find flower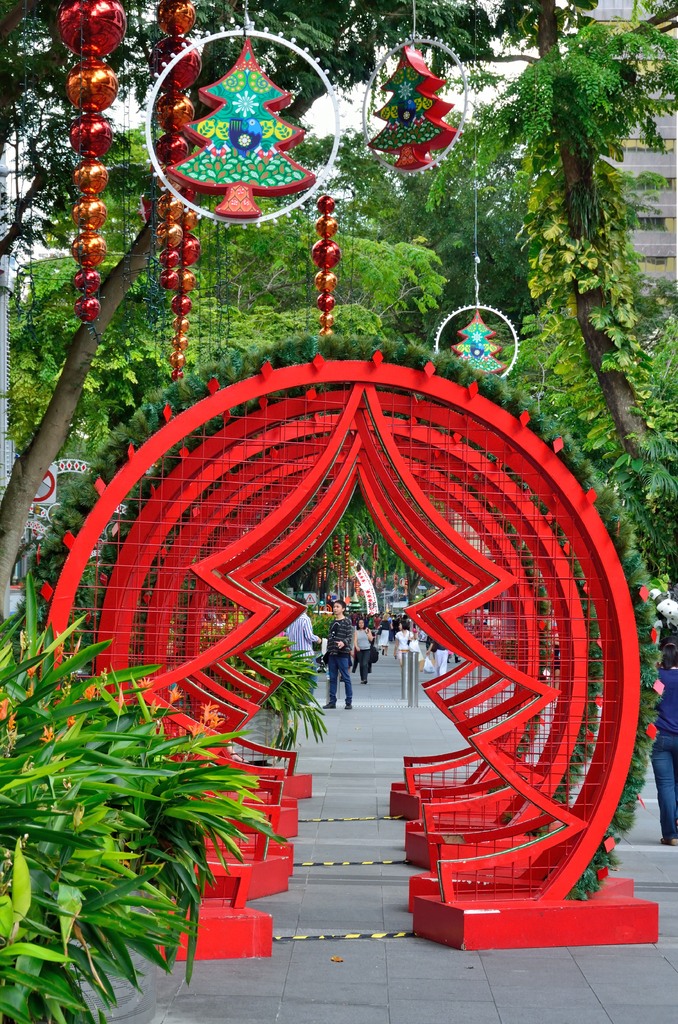
x1=83 y1=684 x2=97 y2=701
